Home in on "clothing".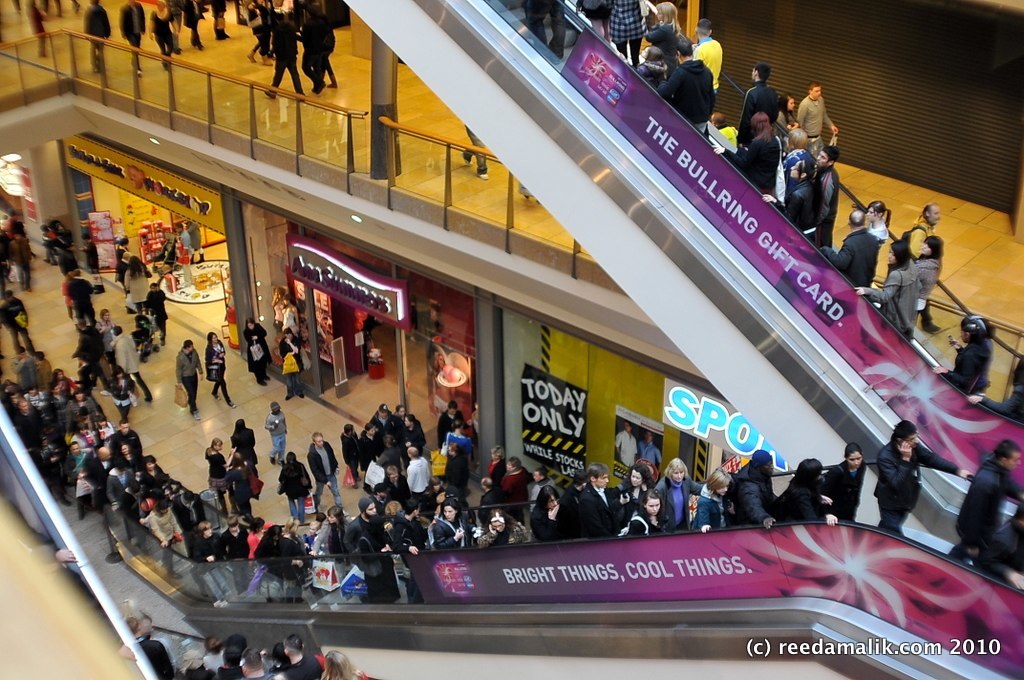
Homed in at detection(816, 454, 871, 523).
